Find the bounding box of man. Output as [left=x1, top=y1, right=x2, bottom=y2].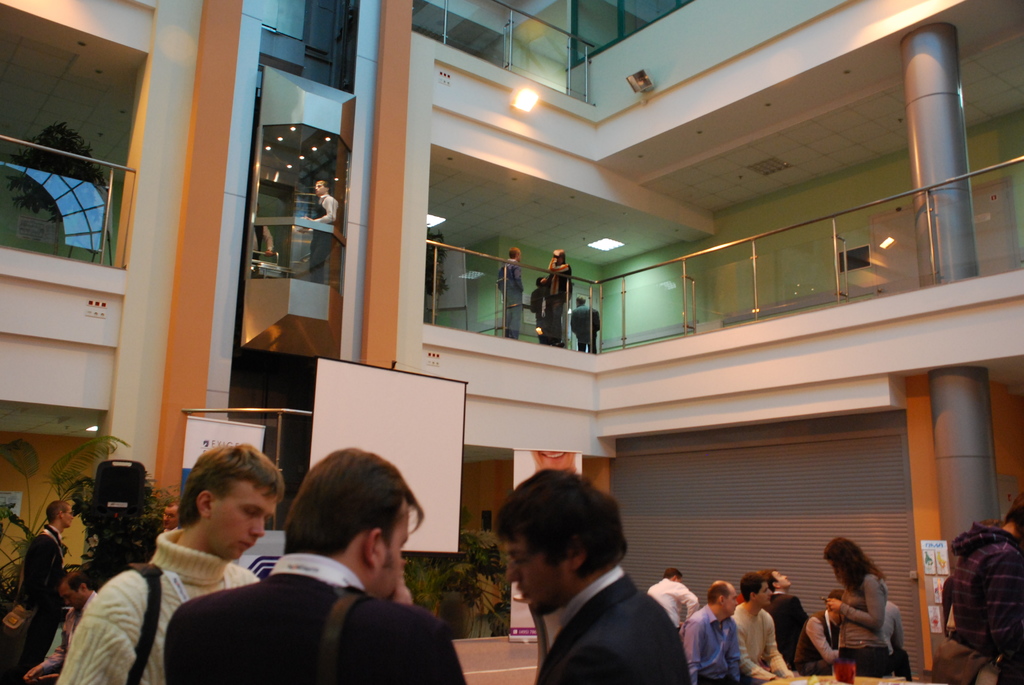
[left=493, top=248, right=522, bottom=347].
